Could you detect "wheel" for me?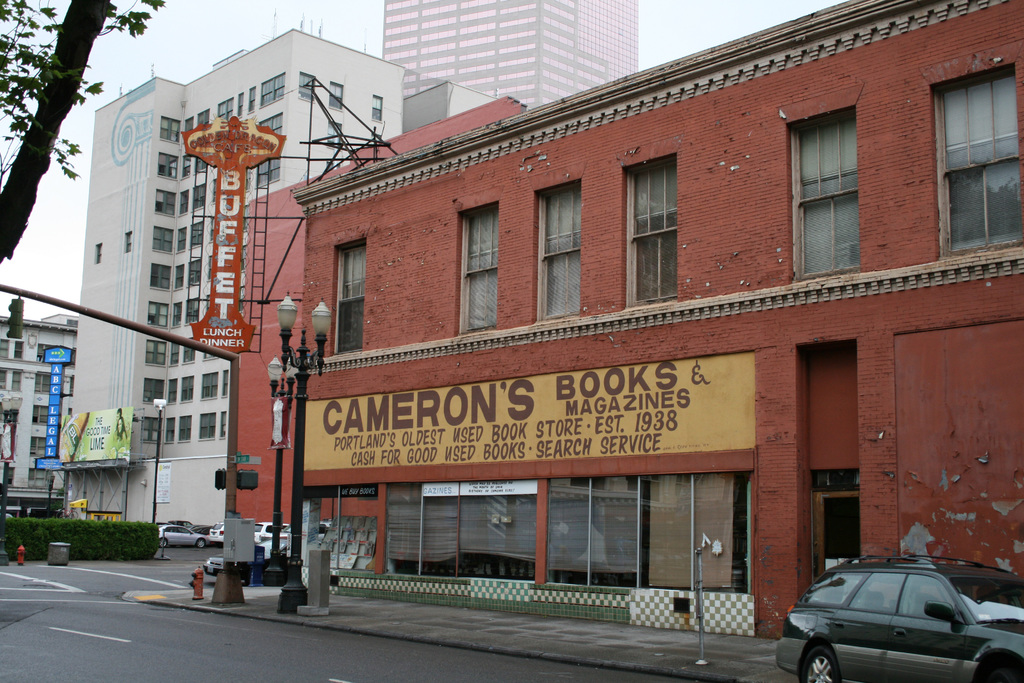
Detection result: 197 539 205 548.
